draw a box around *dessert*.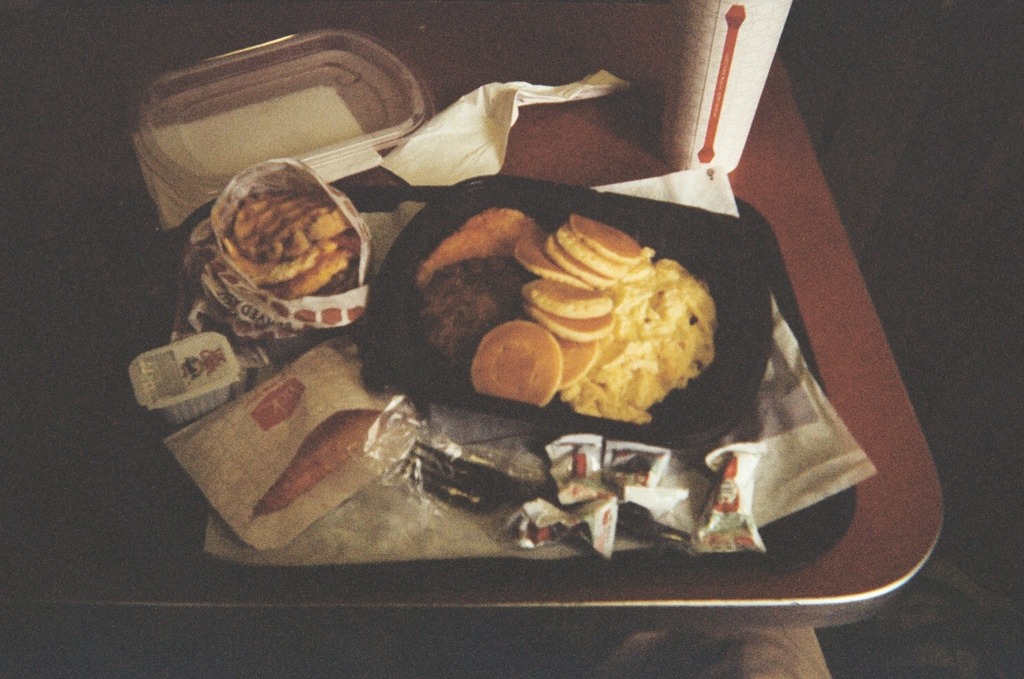
crop(424, 259, 509, 380).
